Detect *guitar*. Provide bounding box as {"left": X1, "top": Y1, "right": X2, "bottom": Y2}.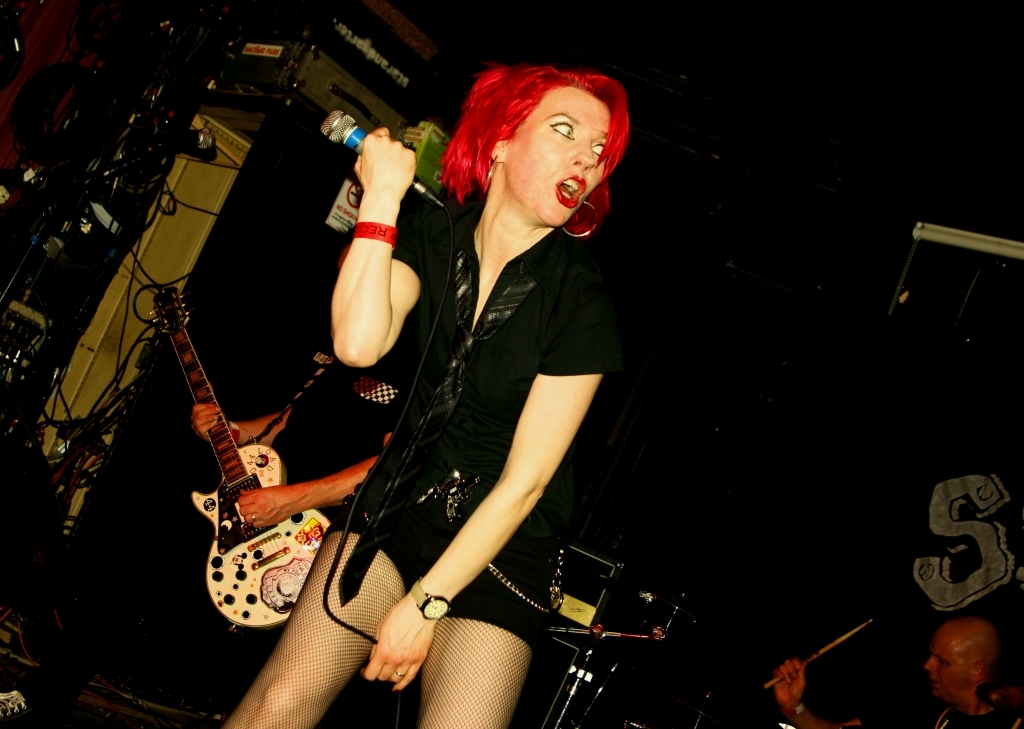
{"left": 143, "top": 286, "right": 336, "bottom": 628}.
